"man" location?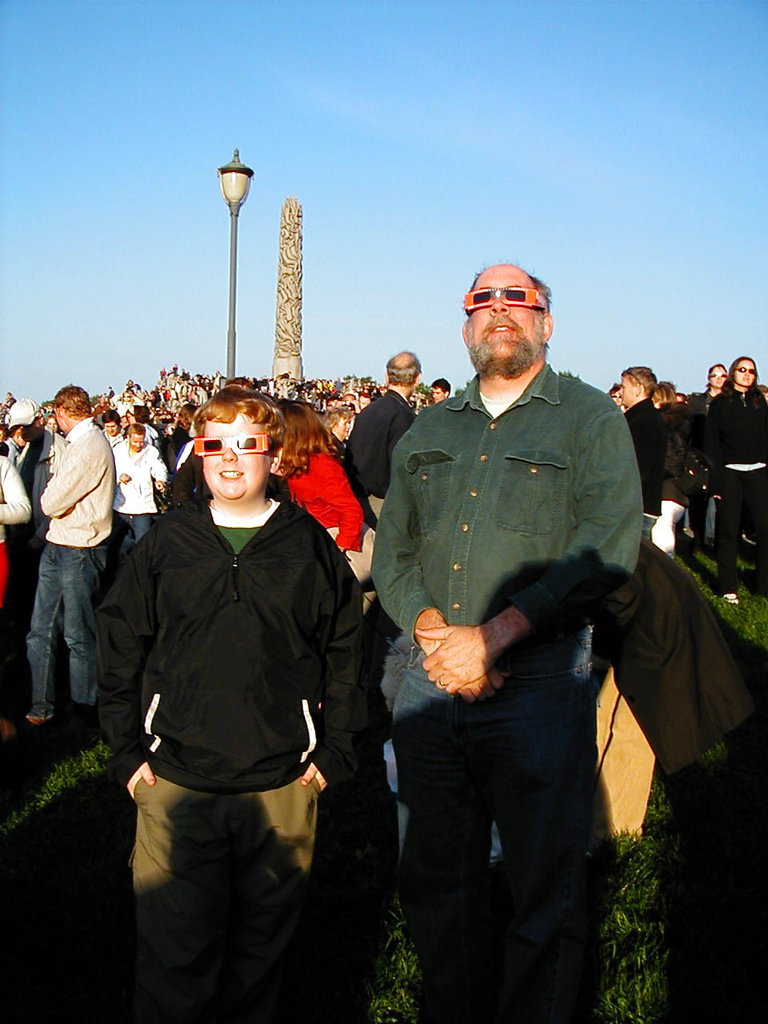
crop(343, 350, 420, 533)
